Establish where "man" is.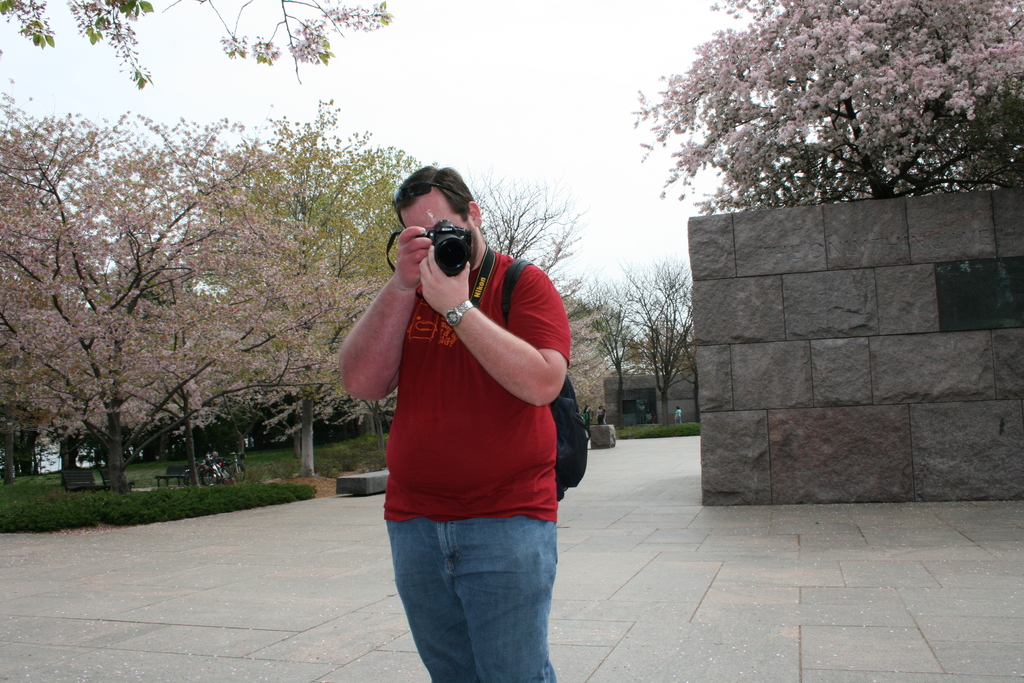
Established at 337:140:593:682.
